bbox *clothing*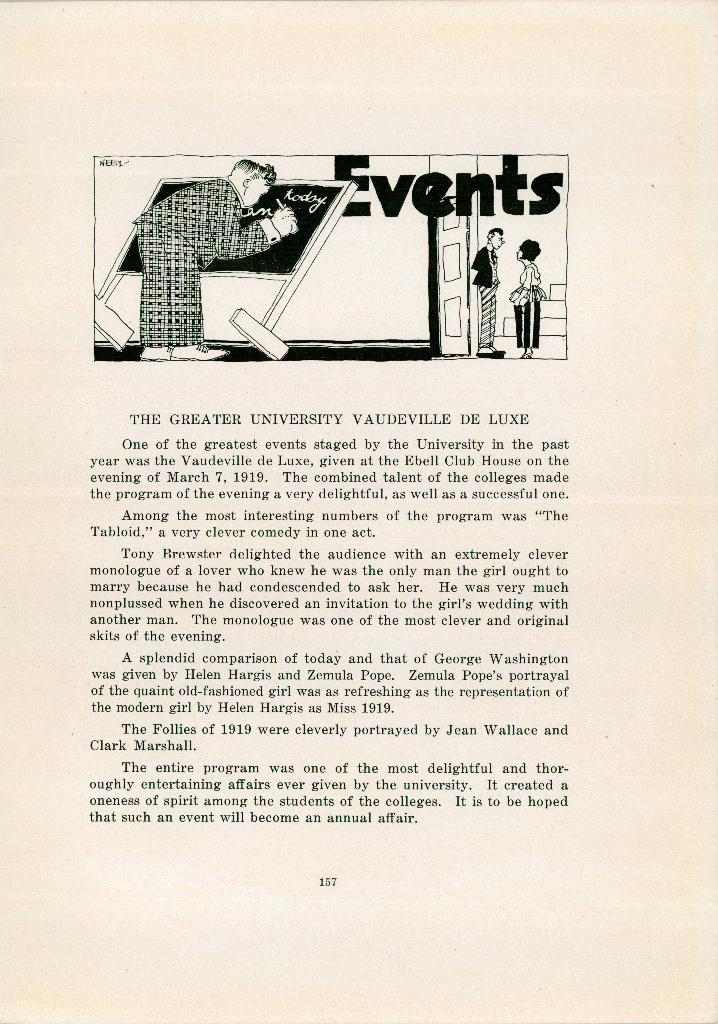
x1=470 y1=243 x2=502 y2=344
